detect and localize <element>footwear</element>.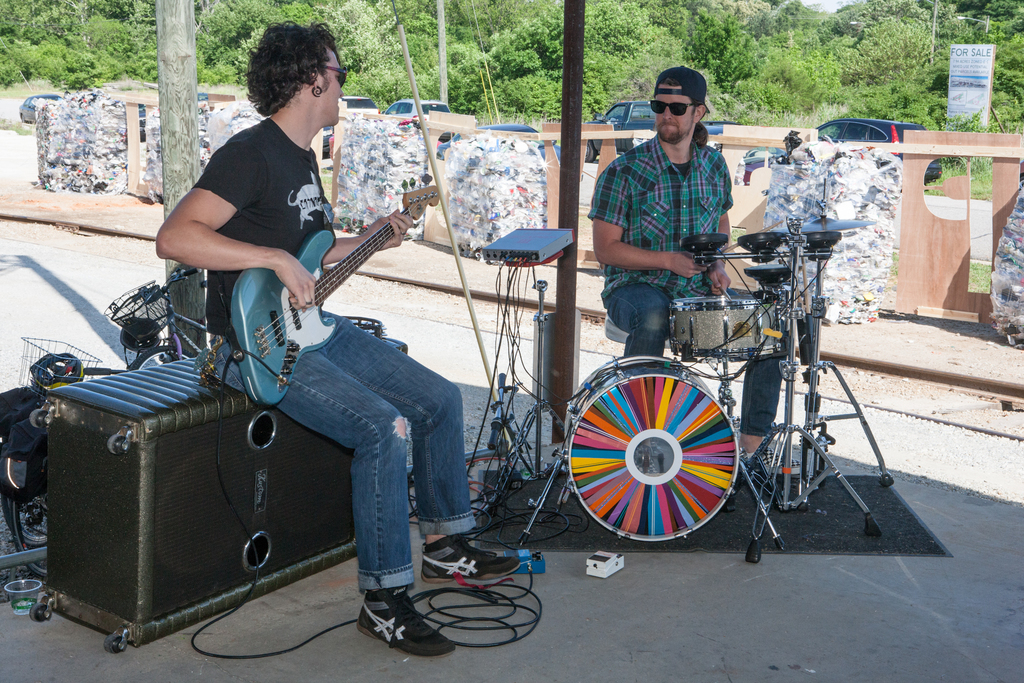
Localized at region(741, 445, 805, 477).
